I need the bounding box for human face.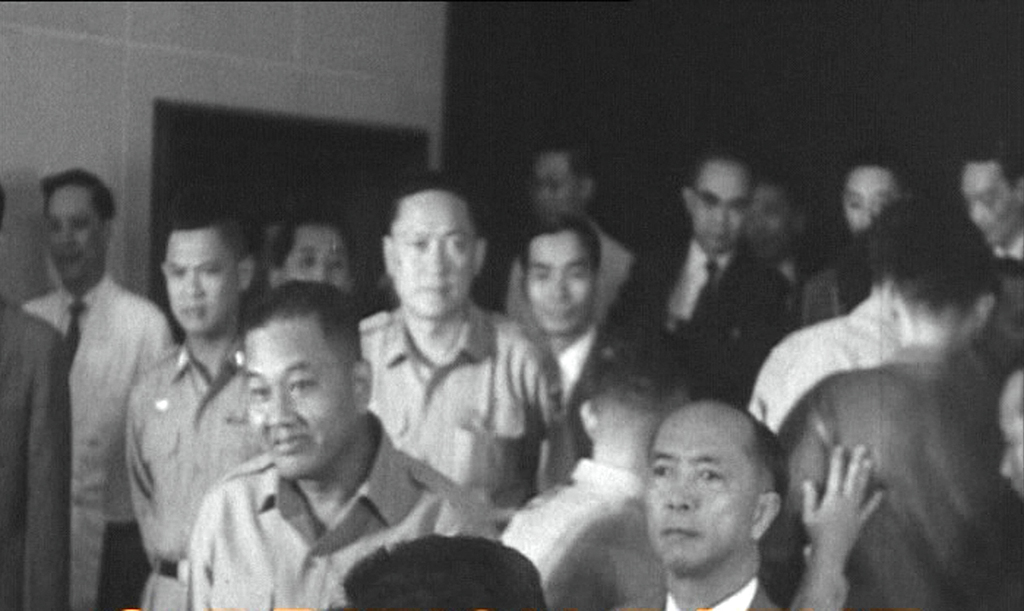
Here it is: x1=394 y1=191 x2=485 y2=330.
